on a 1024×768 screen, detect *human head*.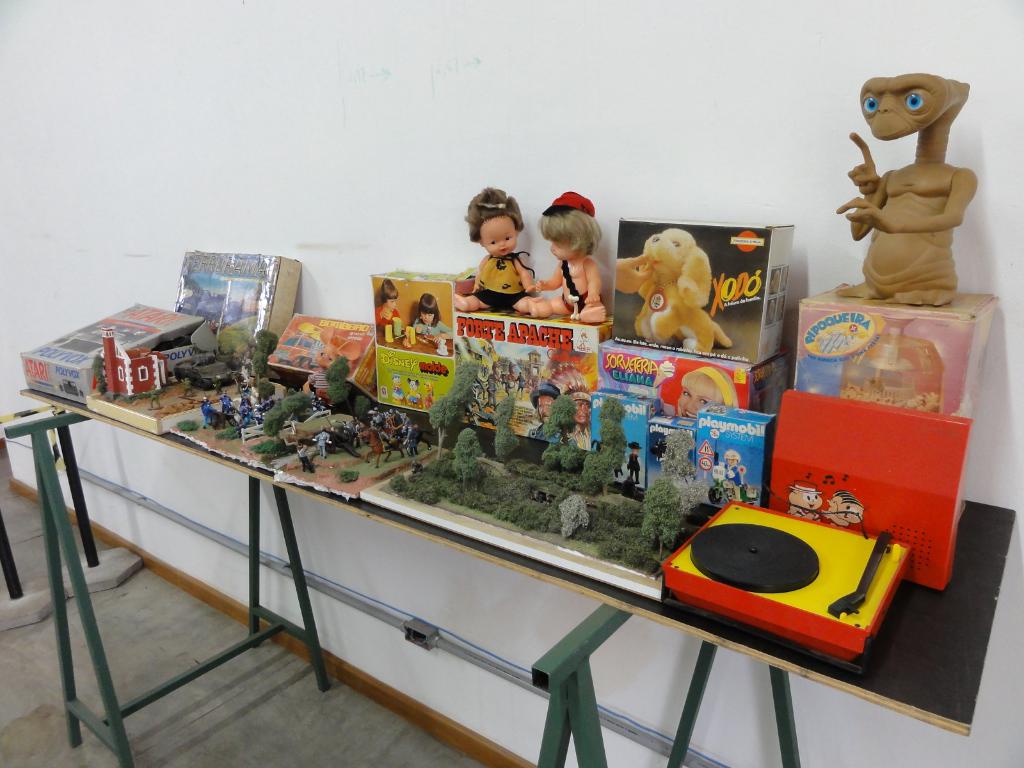
pyautogui.locateOnScreen(456, 181, 529, 259).
